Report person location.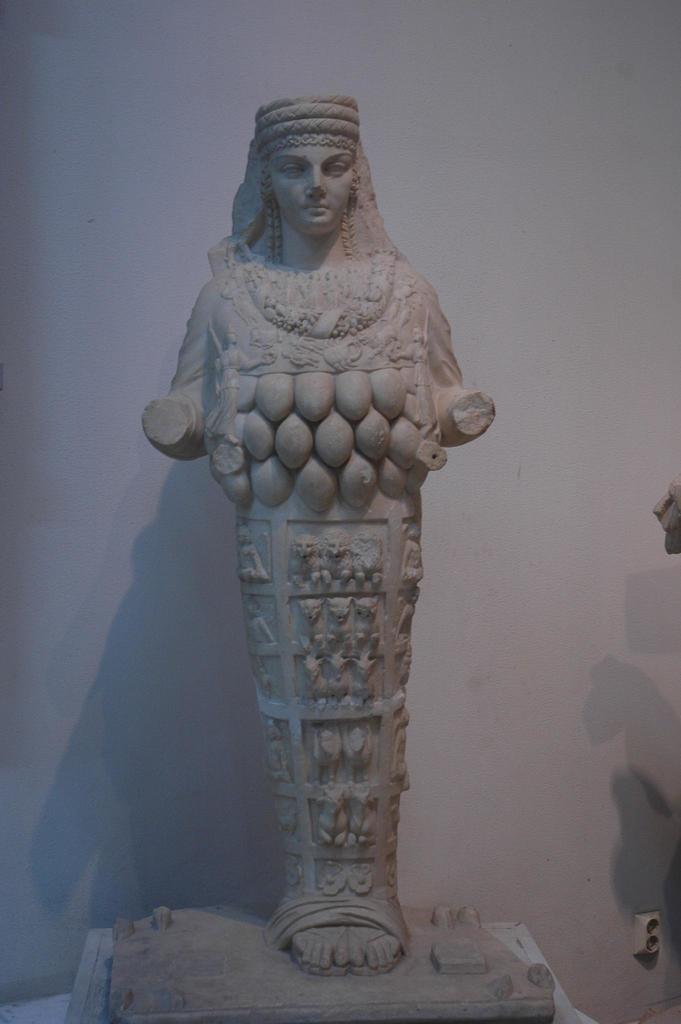
Report: bbox=(396, 589, 421, 645).
